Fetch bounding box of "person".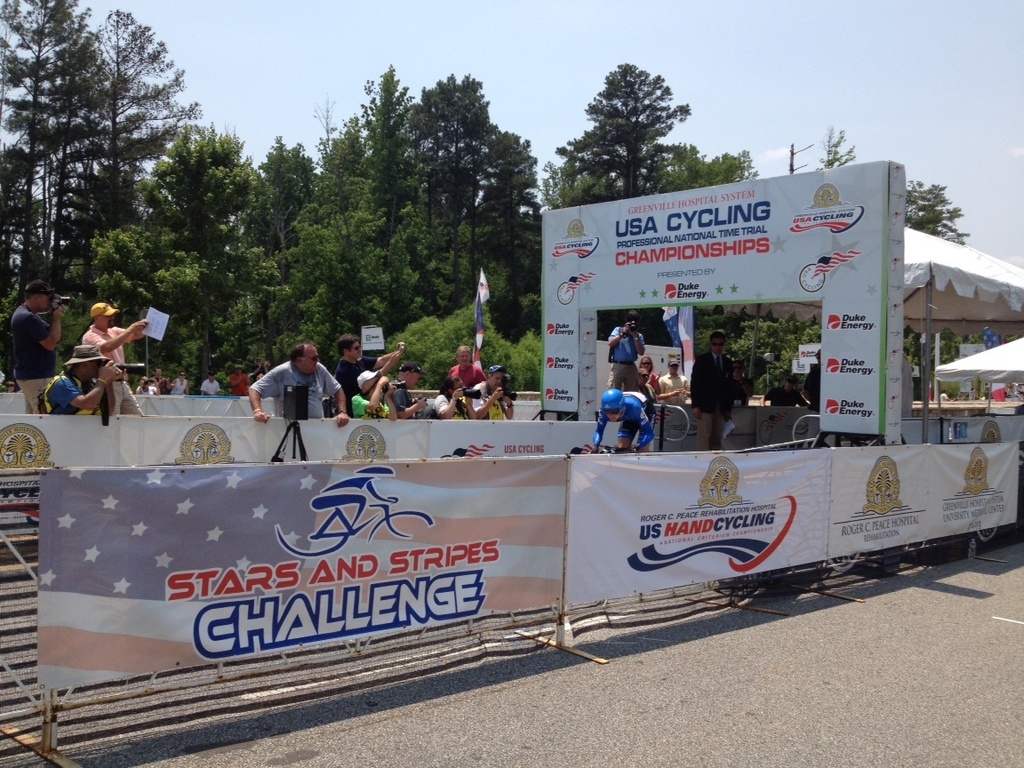
Bbox: (330,331,406,419).
